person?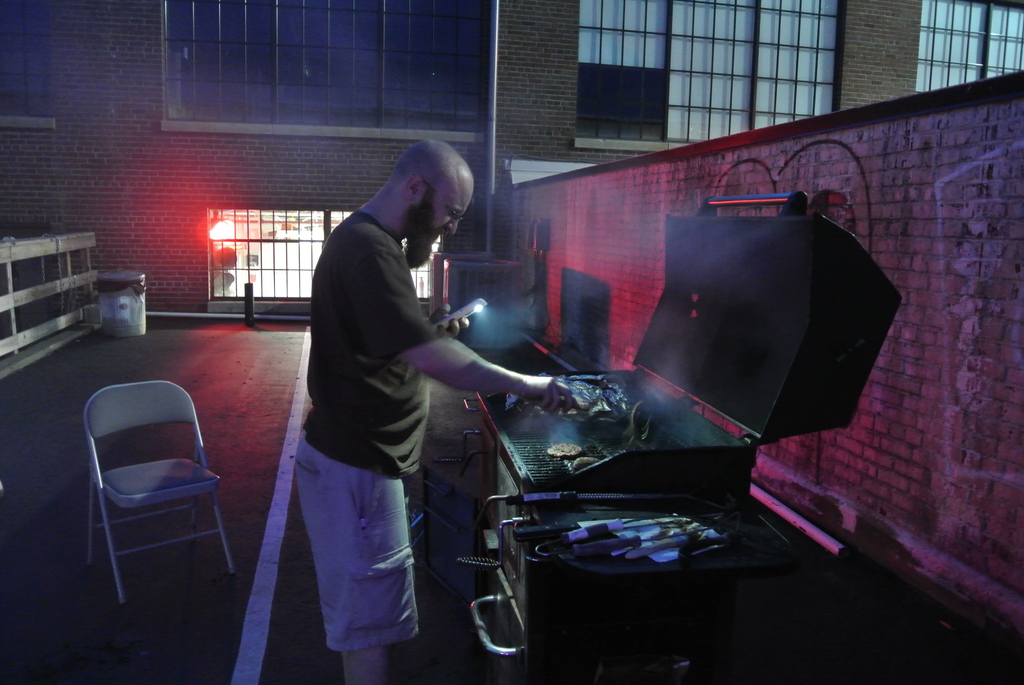
[294, 138, 579, 684]
